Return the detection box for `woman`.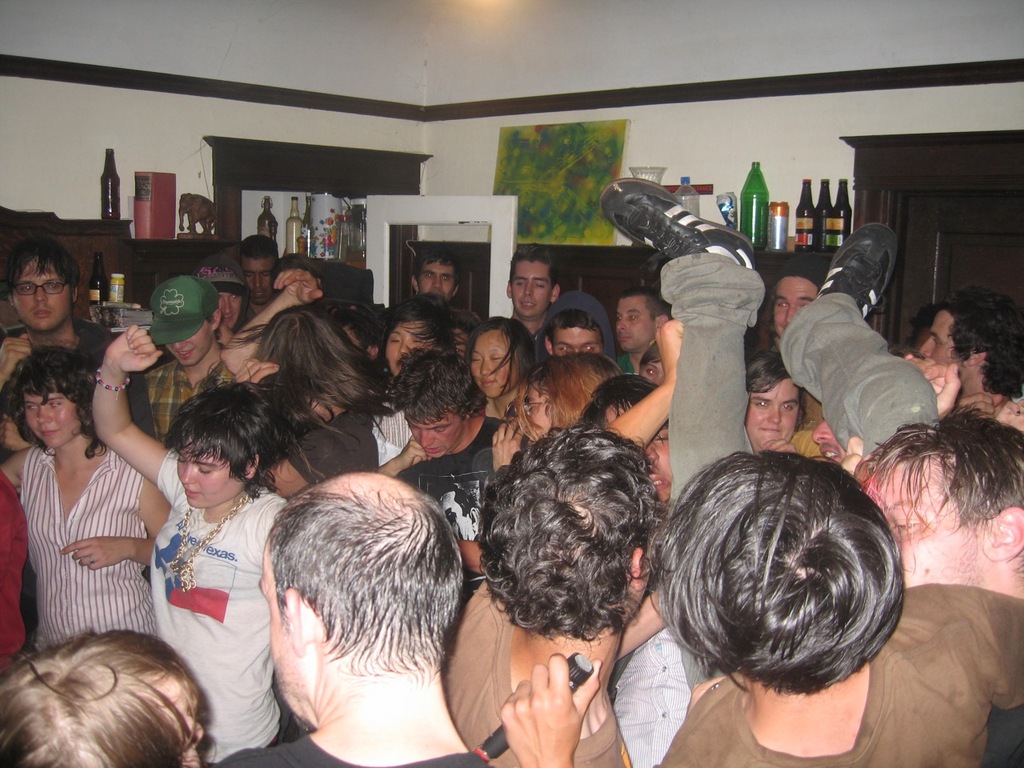
BBox(0, 344, 178, 654).
